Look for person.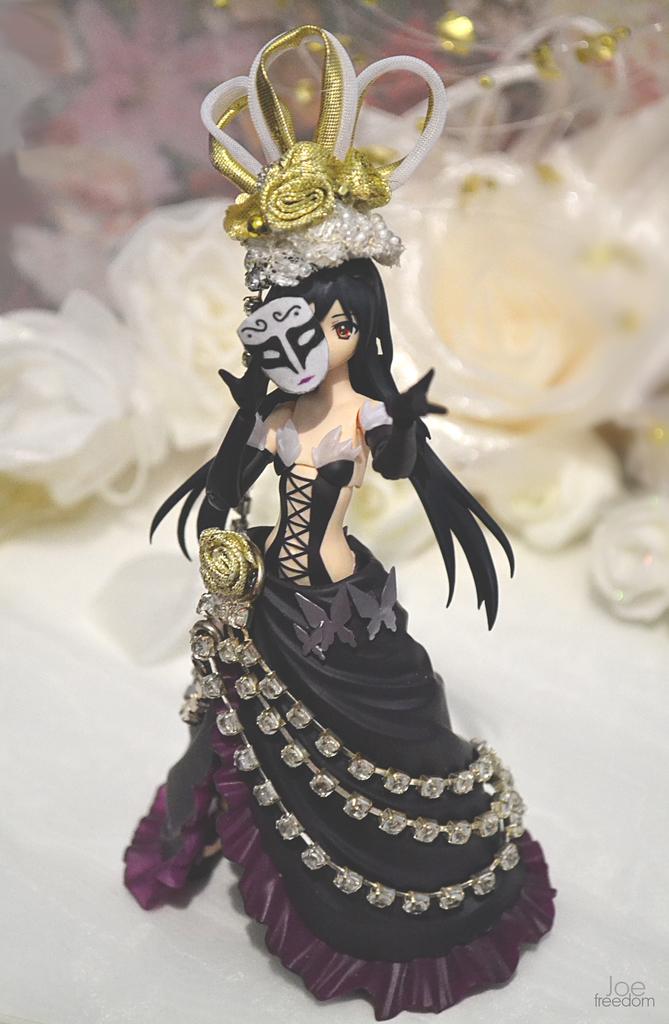
Found: bbox(148, 0, 547, 1023).
